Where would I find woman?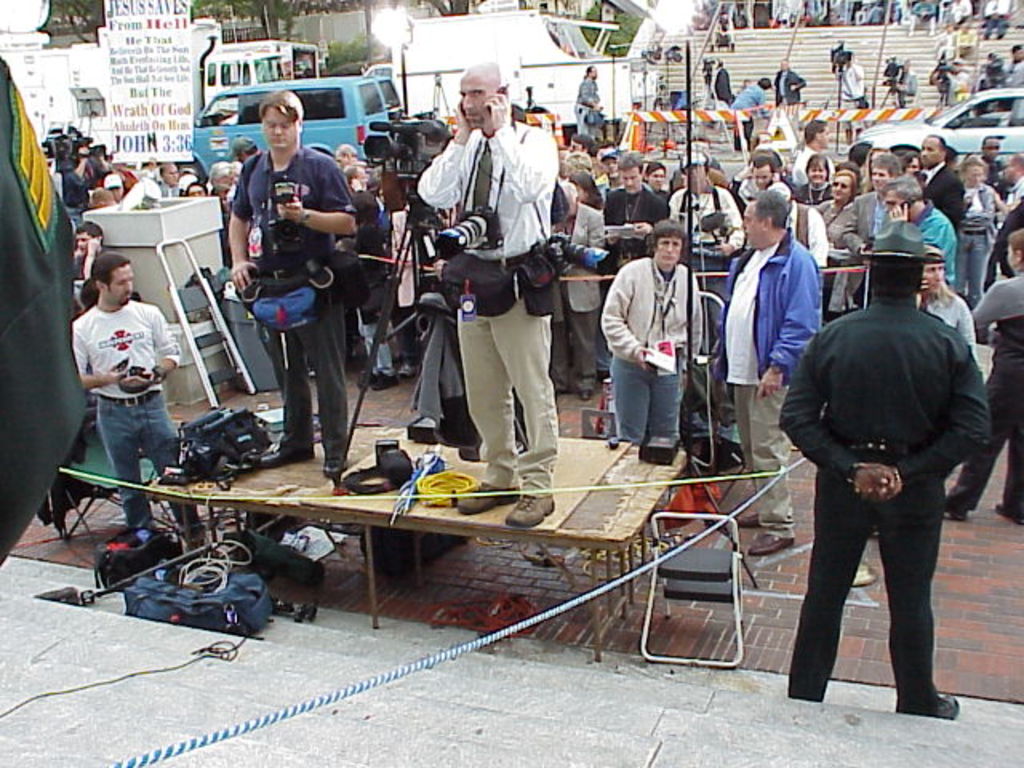
At crop(810, 174, 867, 323).
